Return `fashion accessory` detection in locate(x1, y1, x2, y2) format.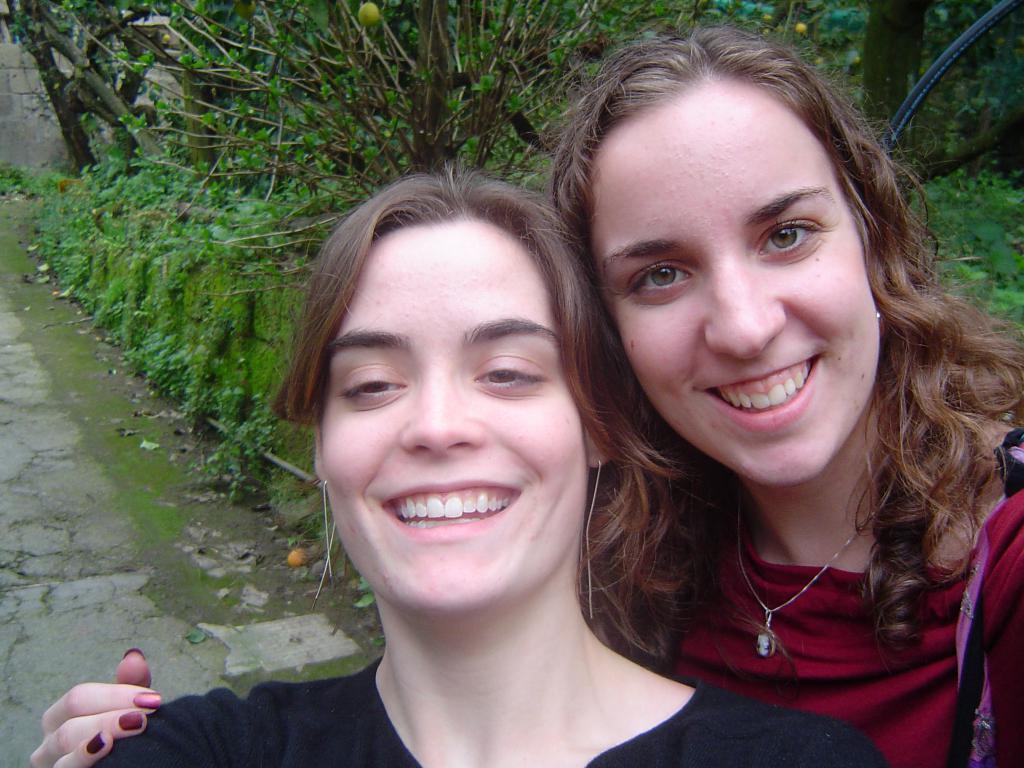
locate(316, 476, 340, 607).
